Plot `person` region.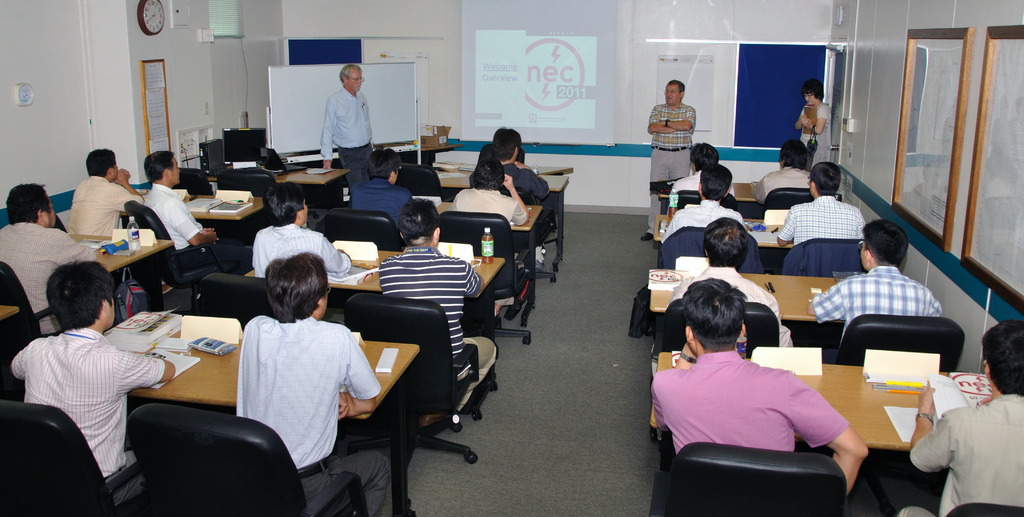
Plotted at box(376, 198, 499, 427).
